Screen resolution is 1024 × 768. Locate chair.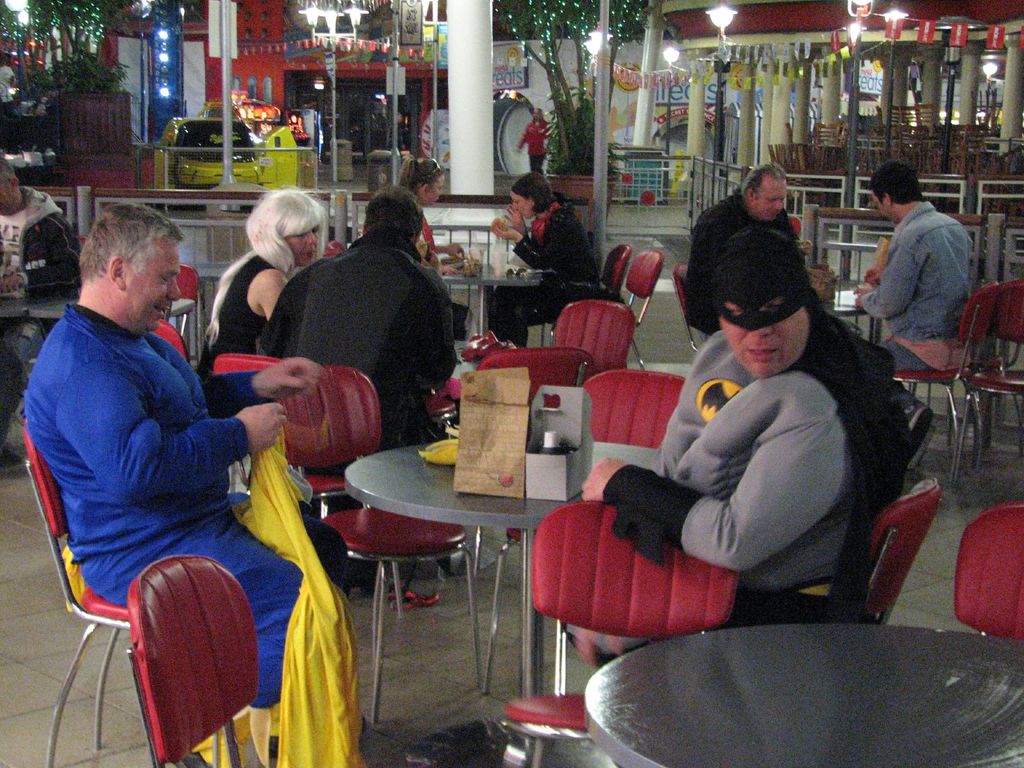
670, 262, 715, 353.
